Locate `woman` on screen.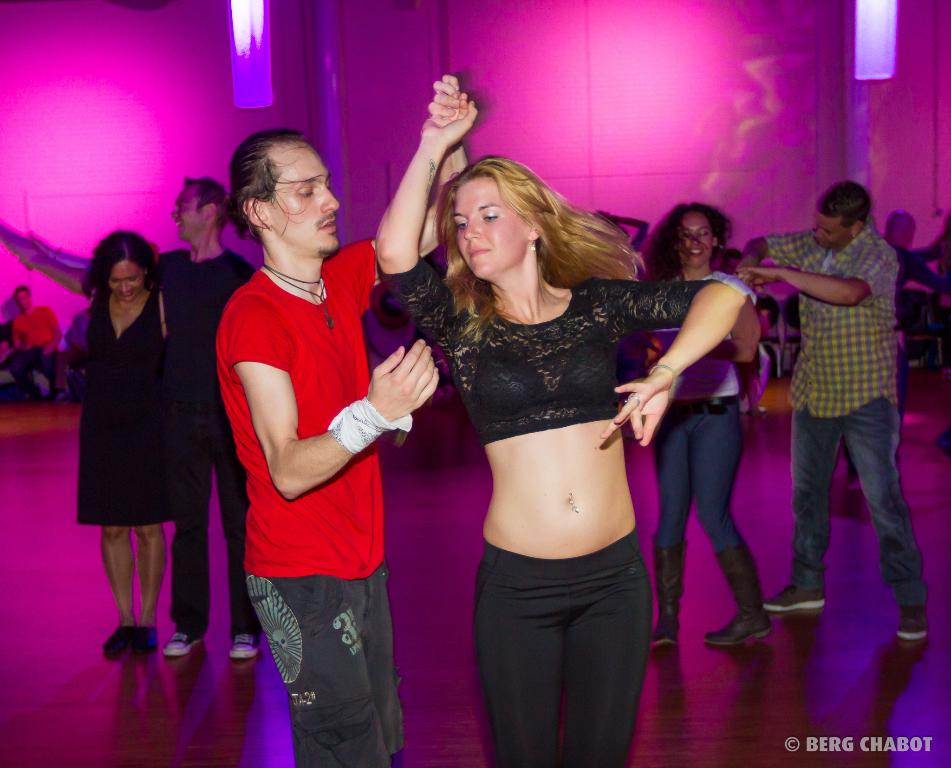
On screen at [373, 72, 751, 767].
